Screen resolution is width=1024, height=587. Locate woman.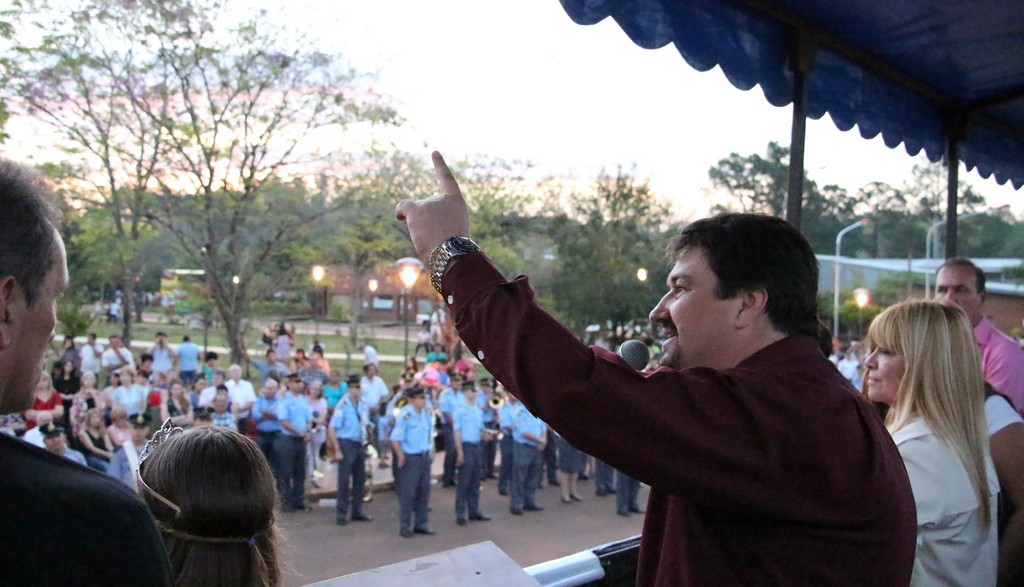
[70,375,113,423].
